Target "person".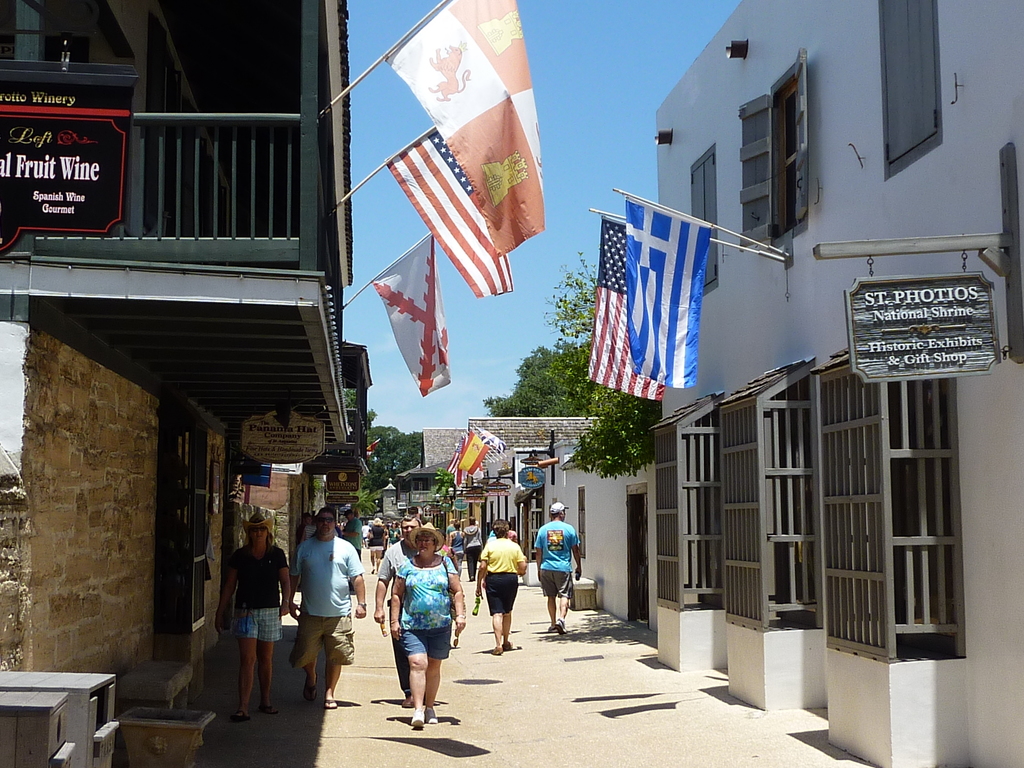
Target region: <region>538, 502, 579, 631</region>.
